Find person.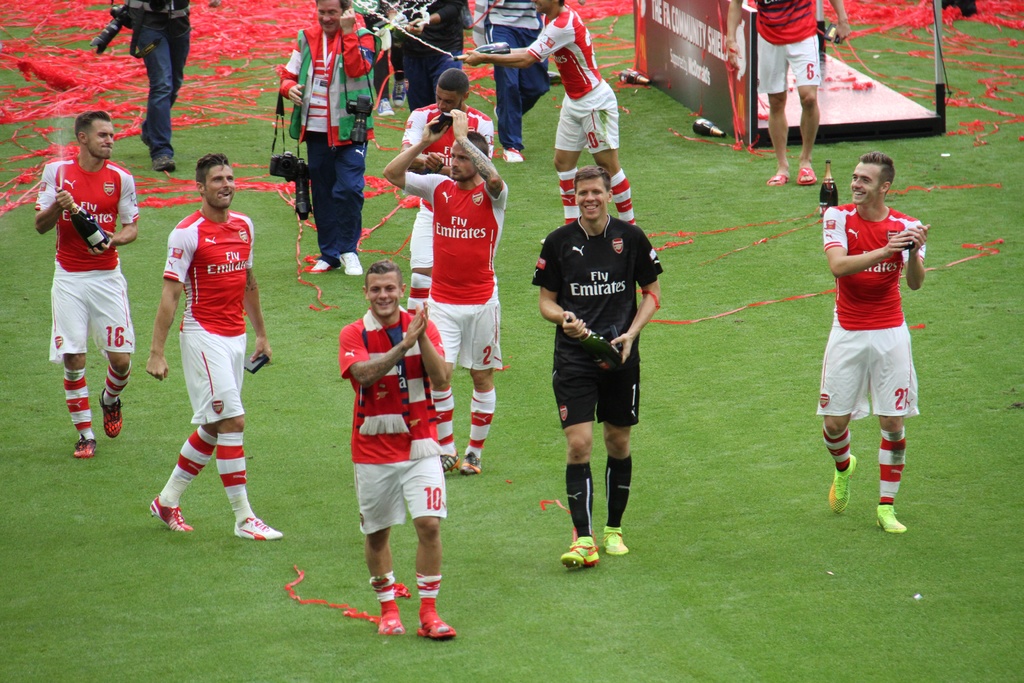
locate(400, 54, 505, 314).
